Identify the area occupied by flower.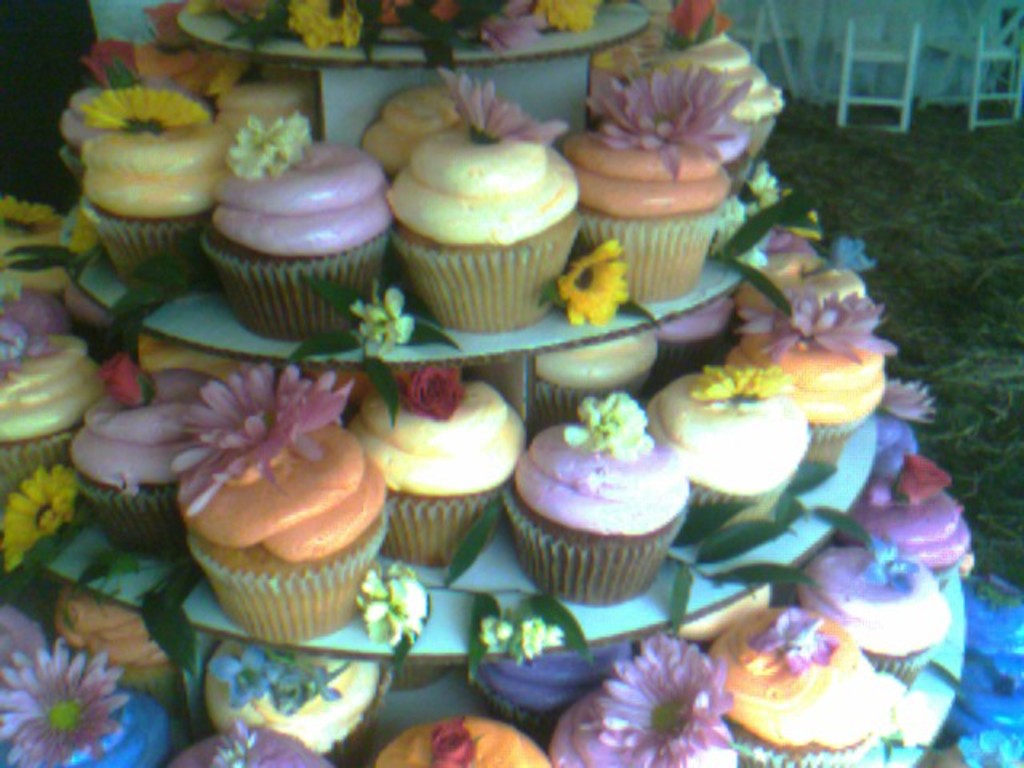
Area: 826, 229, 877, 269.
